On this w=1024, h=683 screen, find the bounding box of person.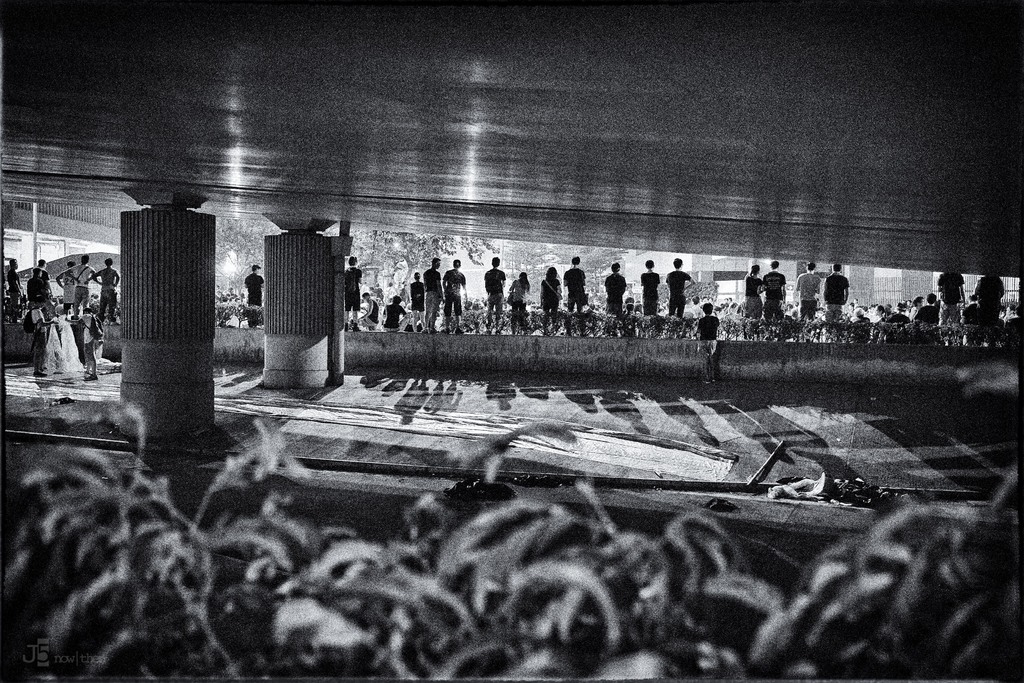
Bounding box: BBox(541, 268, 561, 327).
